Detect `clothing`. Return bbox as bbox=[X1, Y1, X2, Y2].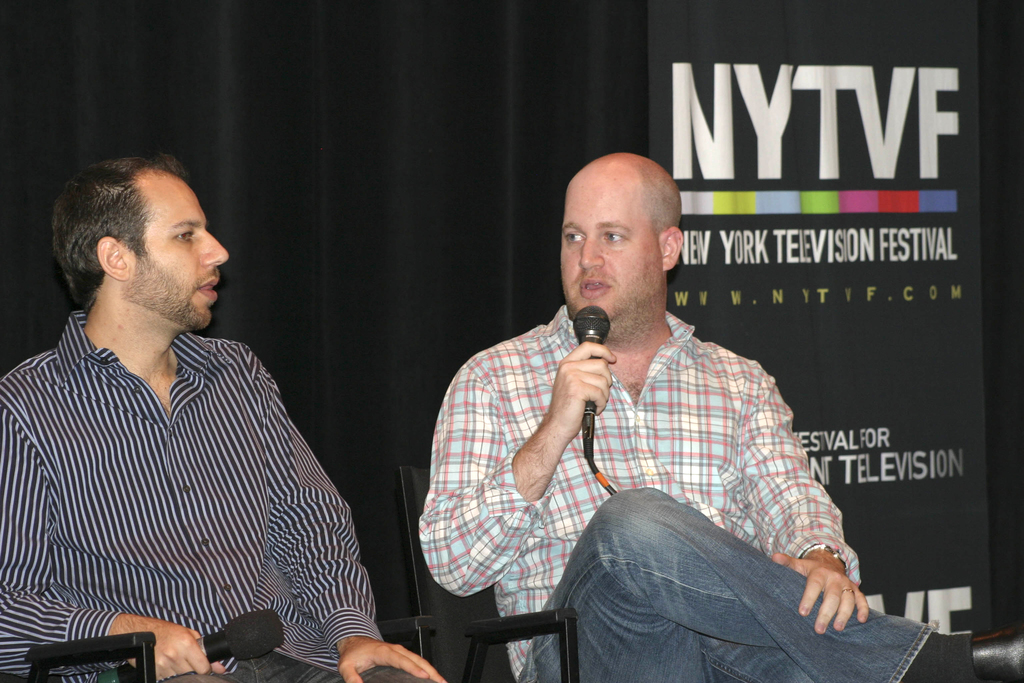
bbox=[520, 482, 937, 682].
